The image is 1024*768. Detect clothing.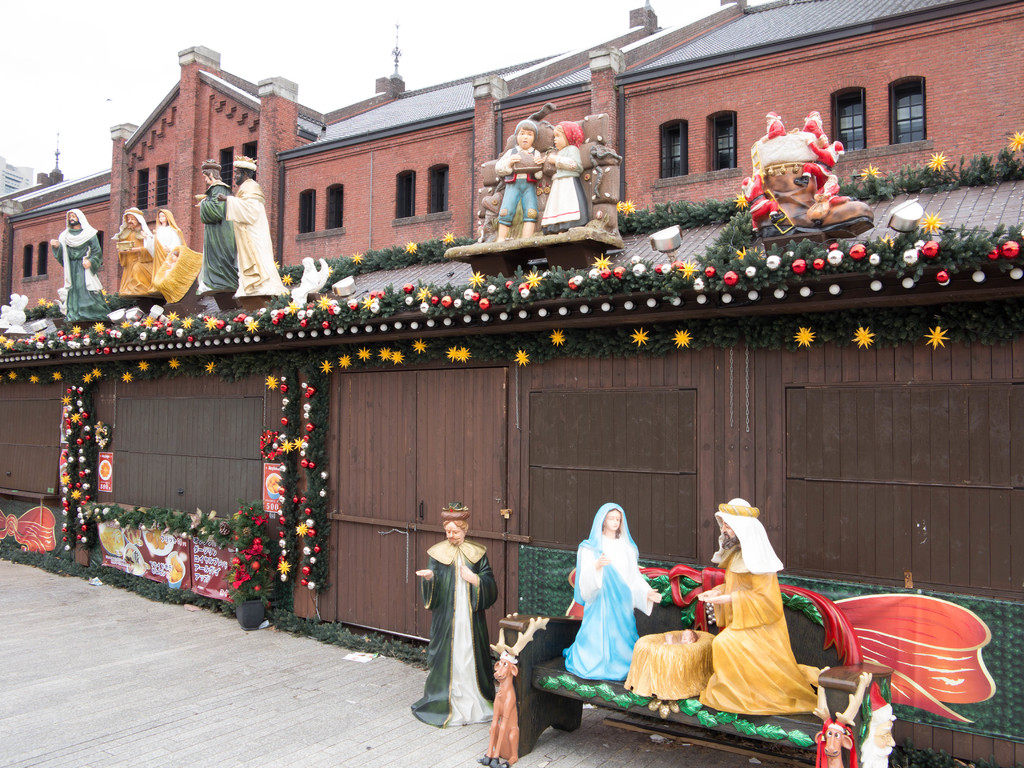
Detection: {"x1": 54, "y1": 205, "x2": 107, "y2": 324}.
